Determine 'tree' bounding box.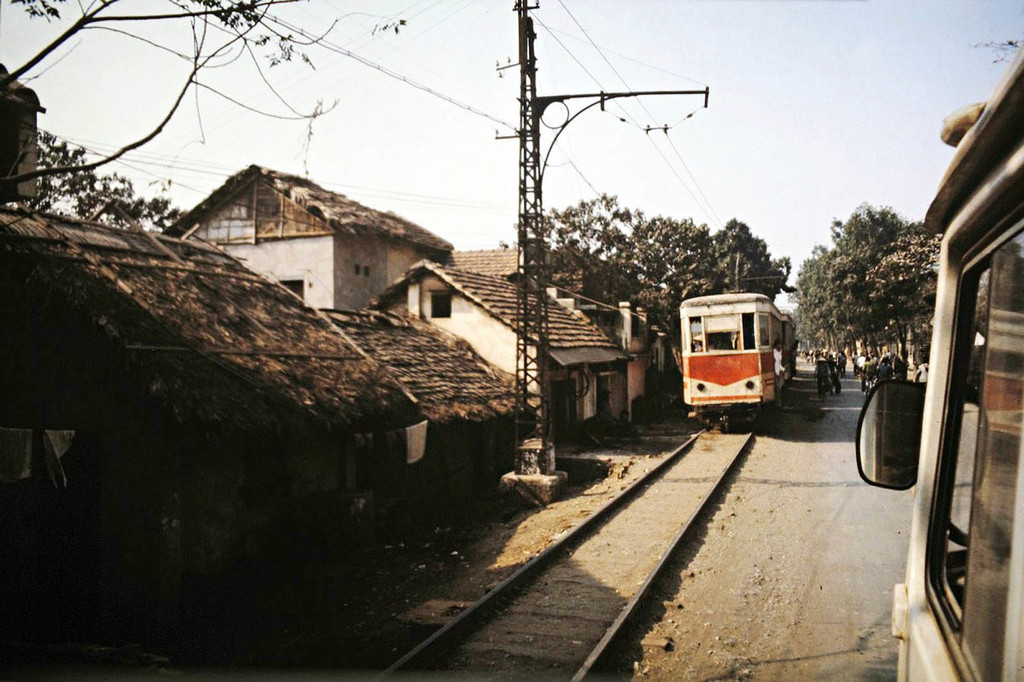
Determined: 815/194/950/378.
